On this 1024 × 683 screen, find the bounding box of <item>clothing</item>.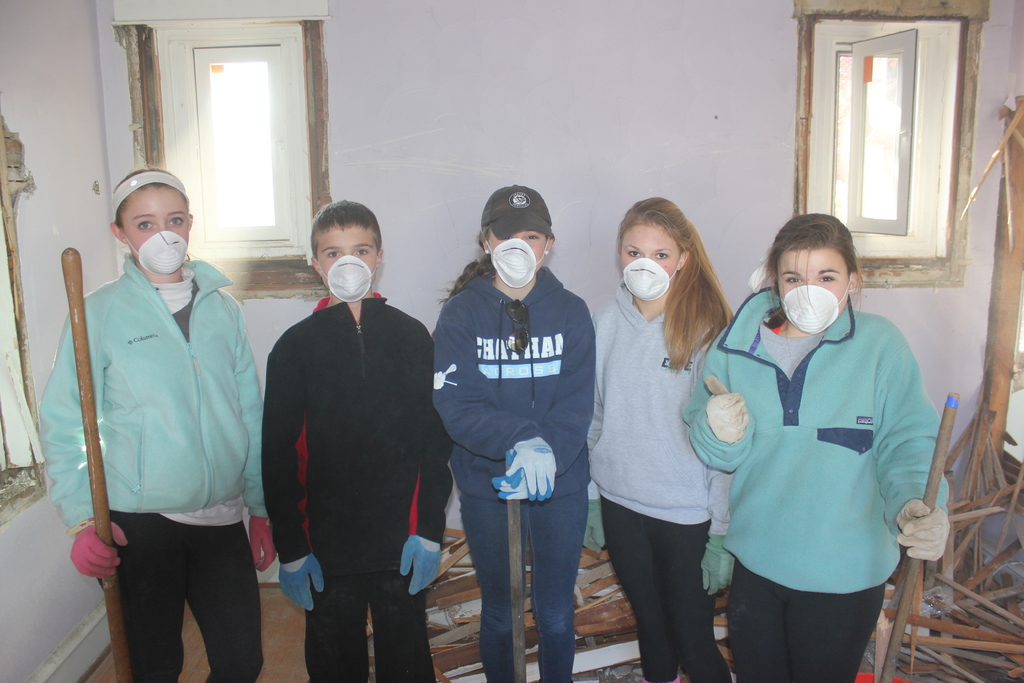
Bounding box: x1=707, y1=253, x2=948, y2=657.
